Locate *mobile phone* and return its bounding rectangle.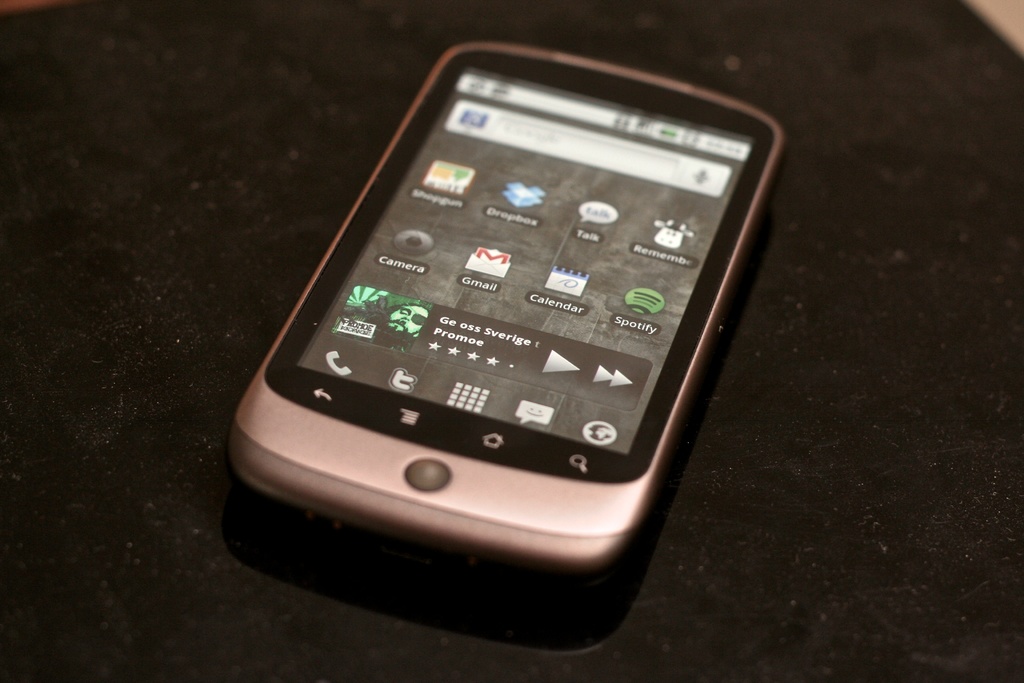
detection(215, 6, 795, 625).
